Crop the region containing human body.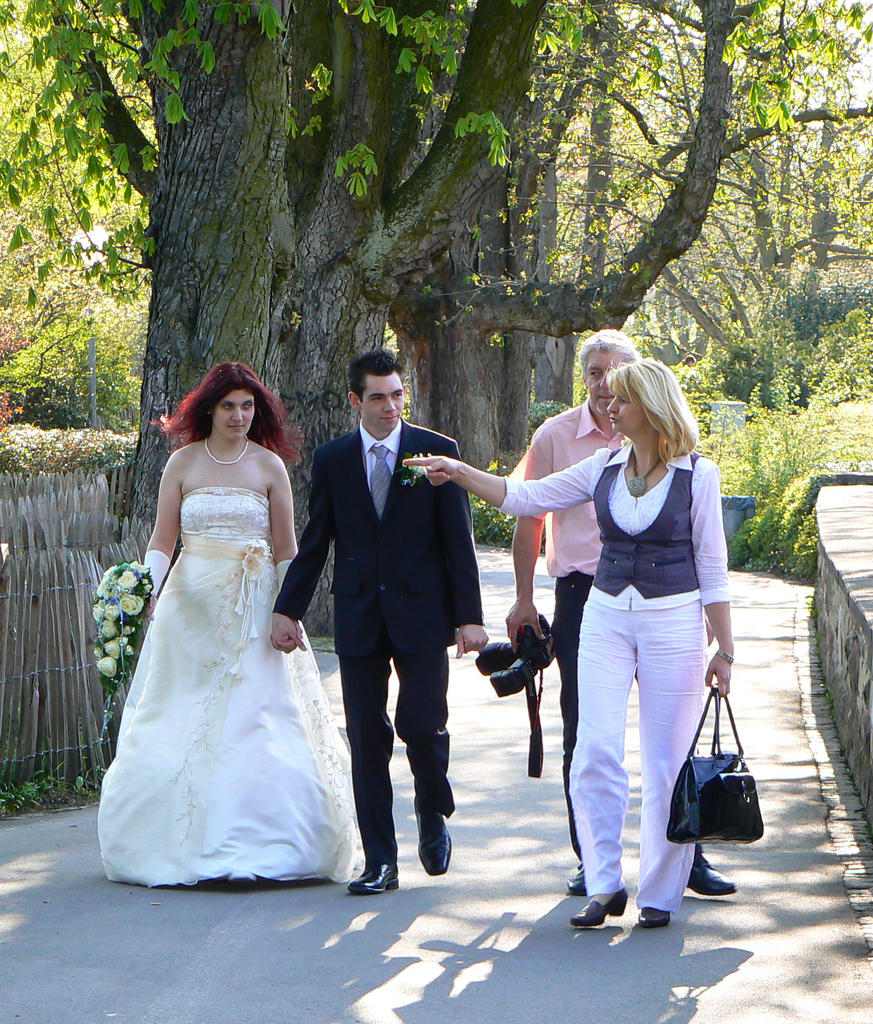
Crop region: l=95, t=362, r=347, b=900.
